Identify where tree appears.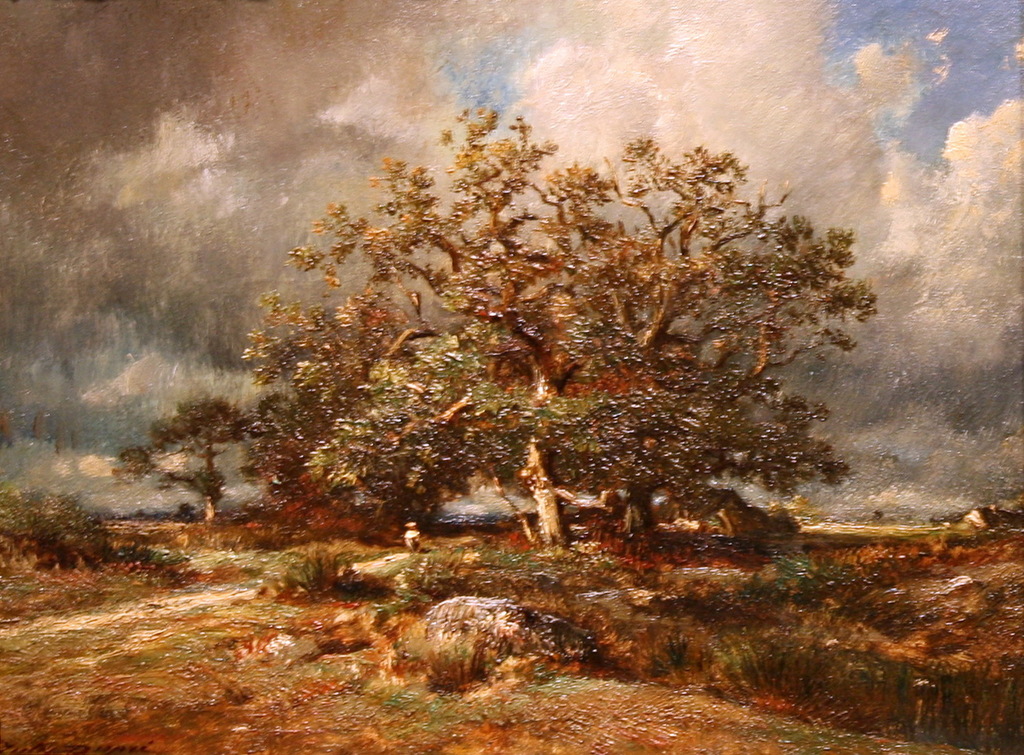
Appears at <bbox>117, 395, 239, 514</bbox>.
